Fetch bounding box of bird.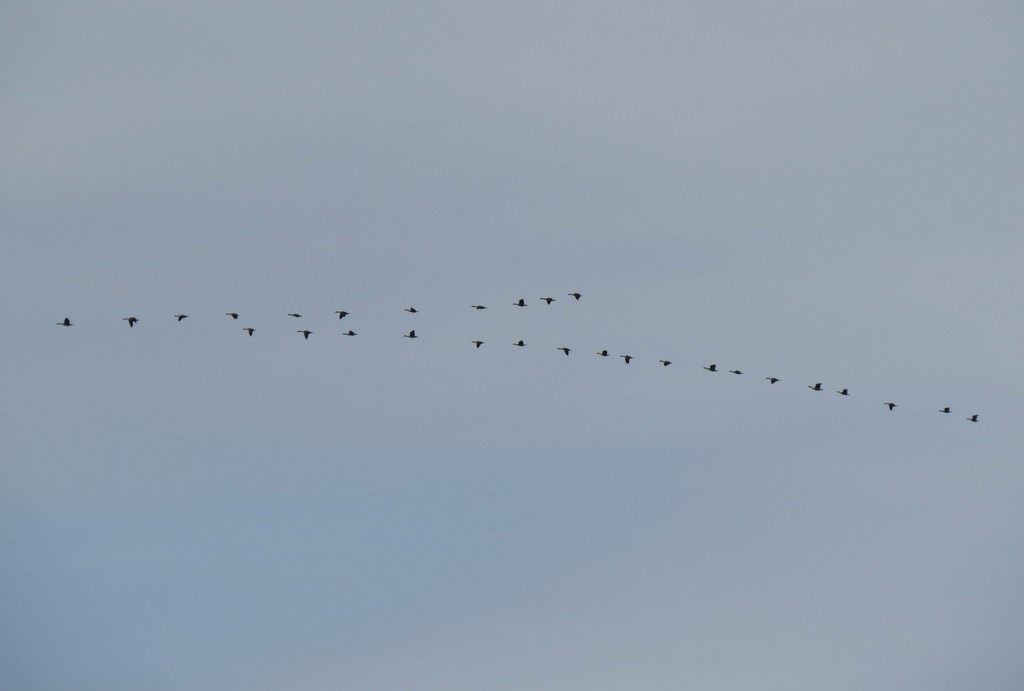
Bbox: locate(514, 299, 524, 308).
